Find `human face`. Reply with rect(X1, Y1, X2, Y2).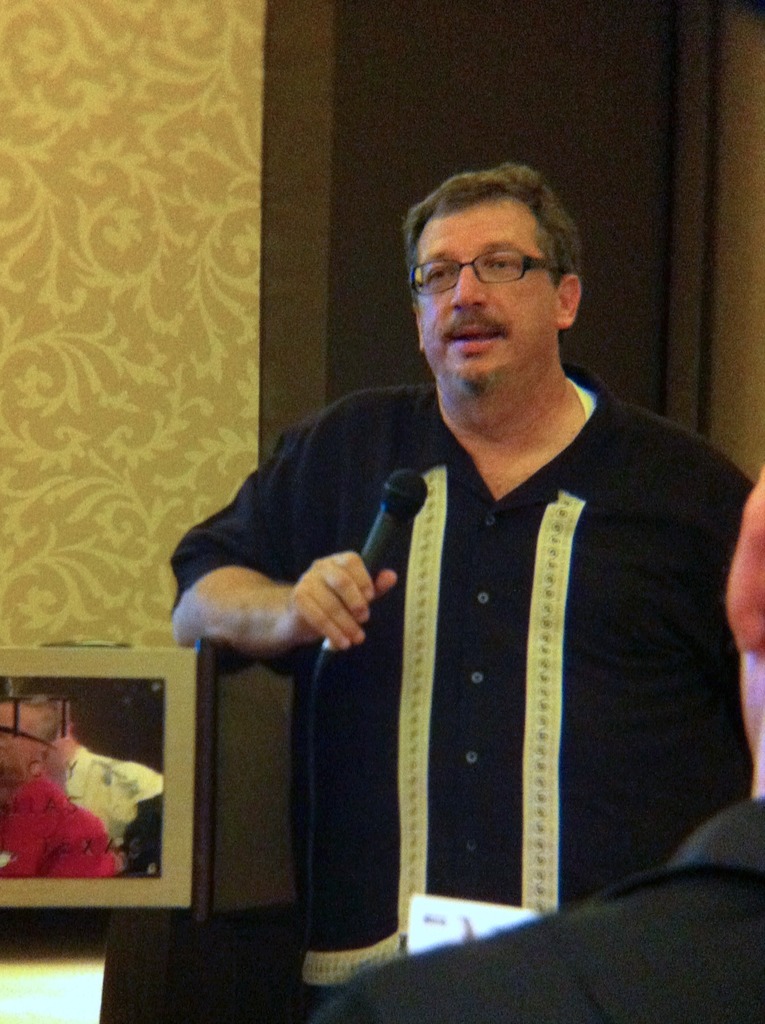
rect(0, 710, 24, 767).
